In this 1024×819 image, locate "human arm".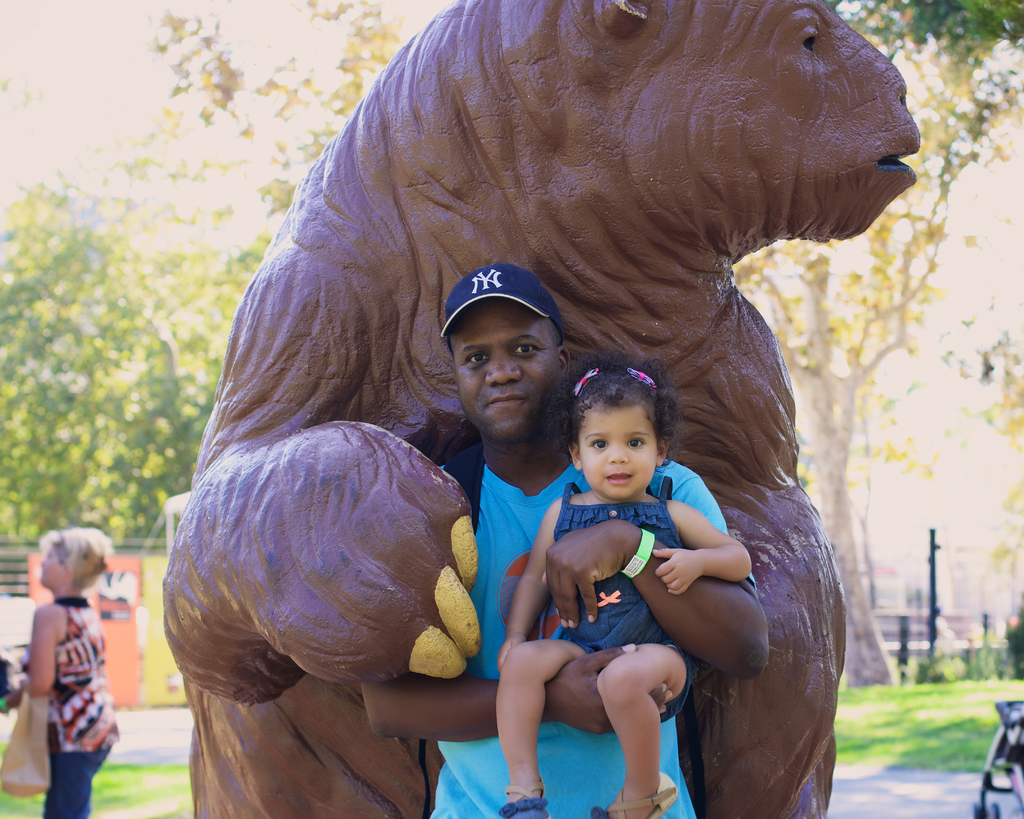
Bounding box: BBox(539, 475, 771, 683).
